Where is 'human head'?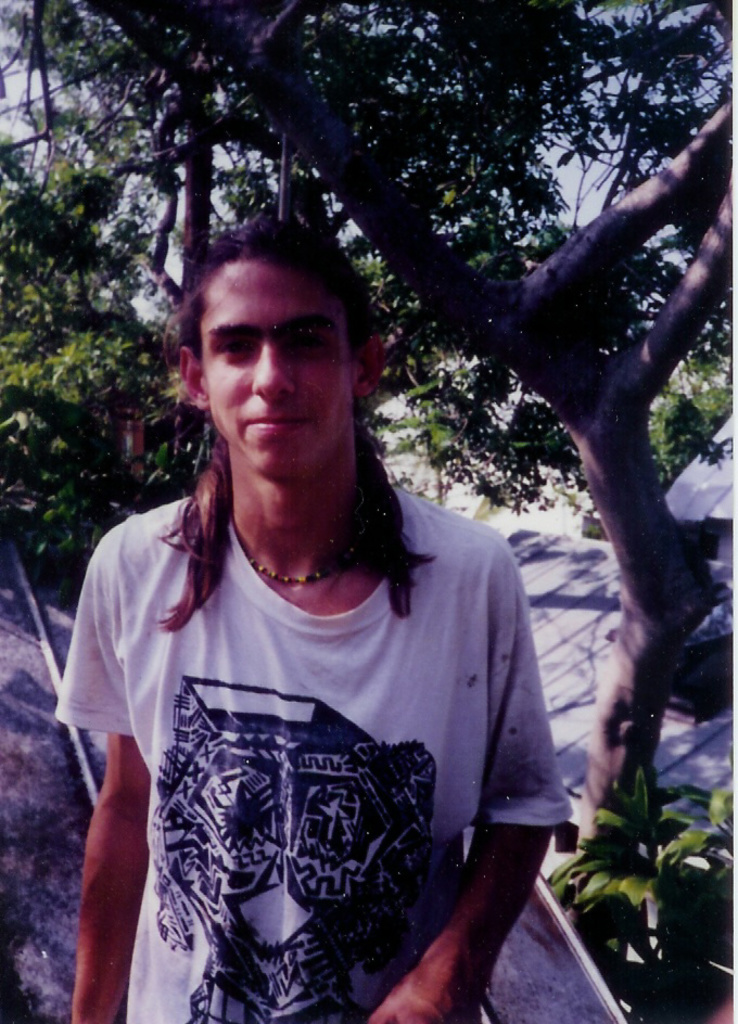
(166, 228, 382, 471).
